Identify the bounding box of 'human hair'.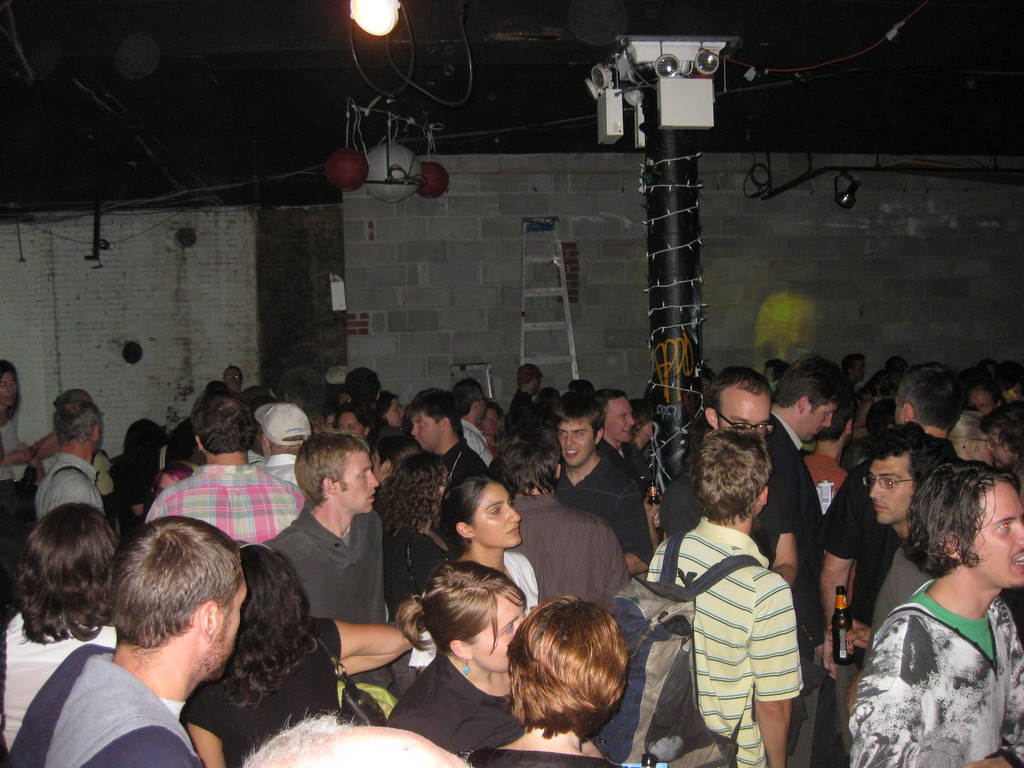
locate(897, 357, 966, 434).
